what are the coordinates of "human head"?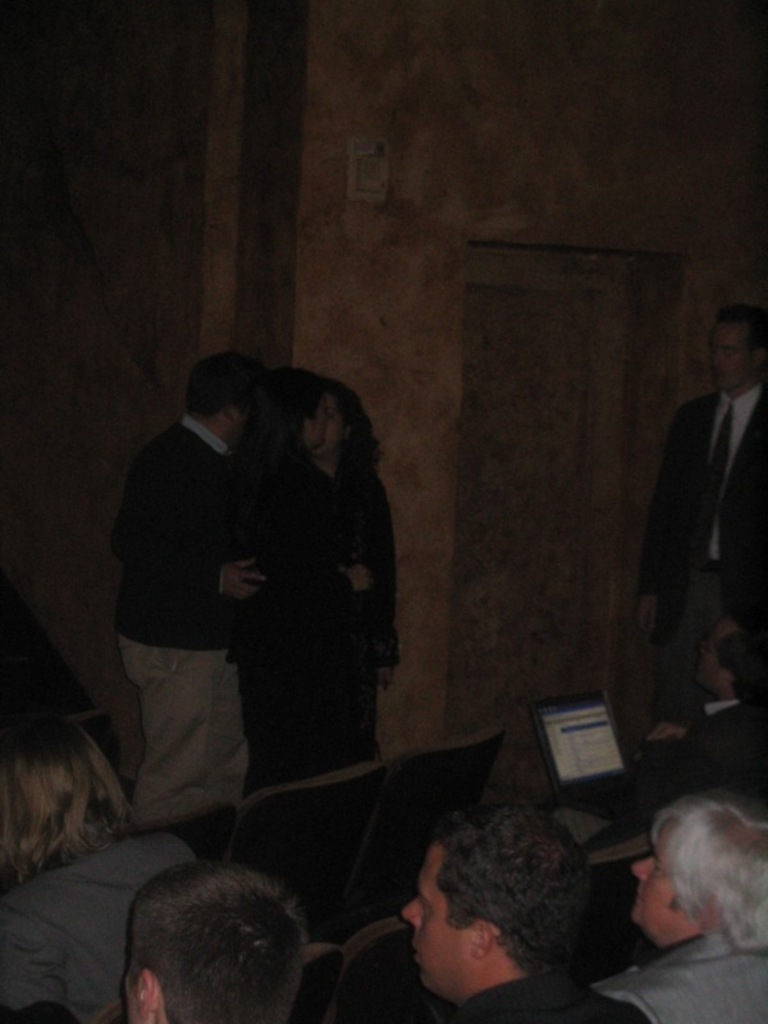
<region>0, 722, 123, 861</region>.
